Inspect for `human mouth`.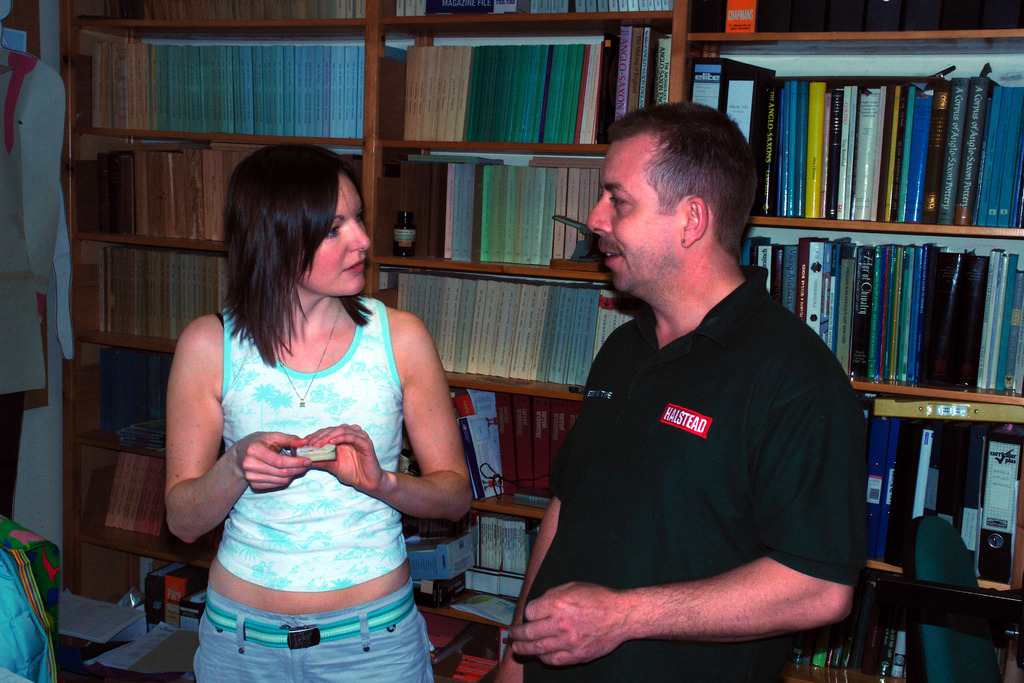
Inspection: crop(601, 251, 625, 267).
